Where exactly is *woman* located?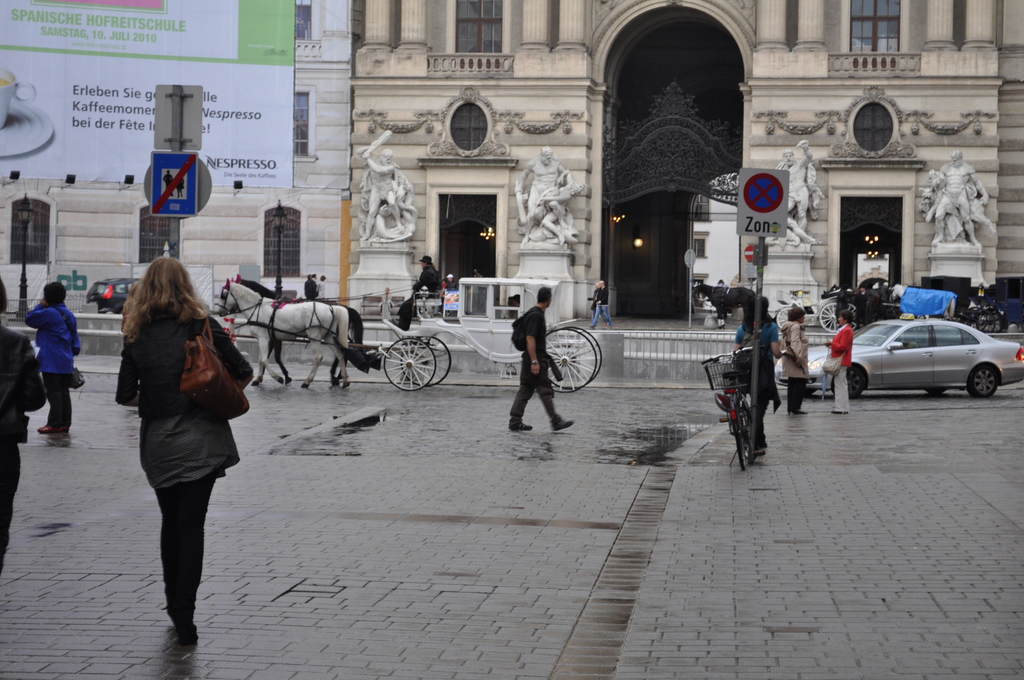
Its bounding box is <region>0, 271, 45, 583</region>.
